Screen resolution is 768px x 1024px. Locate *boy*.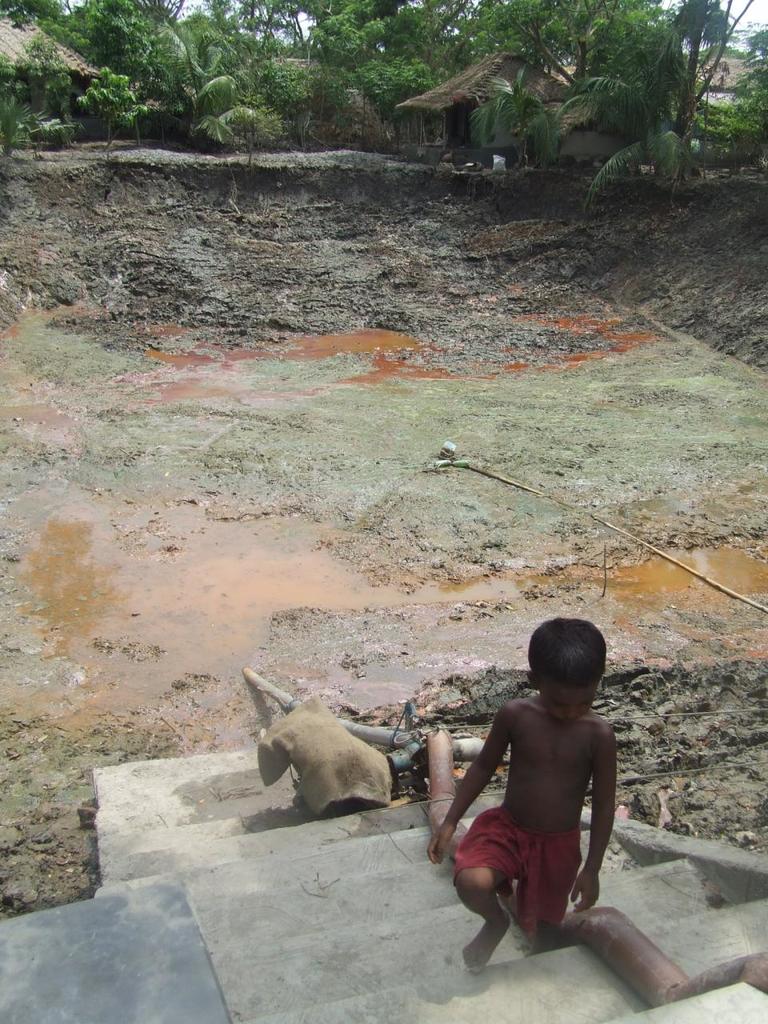
box=[426, 615, 619, 973].
